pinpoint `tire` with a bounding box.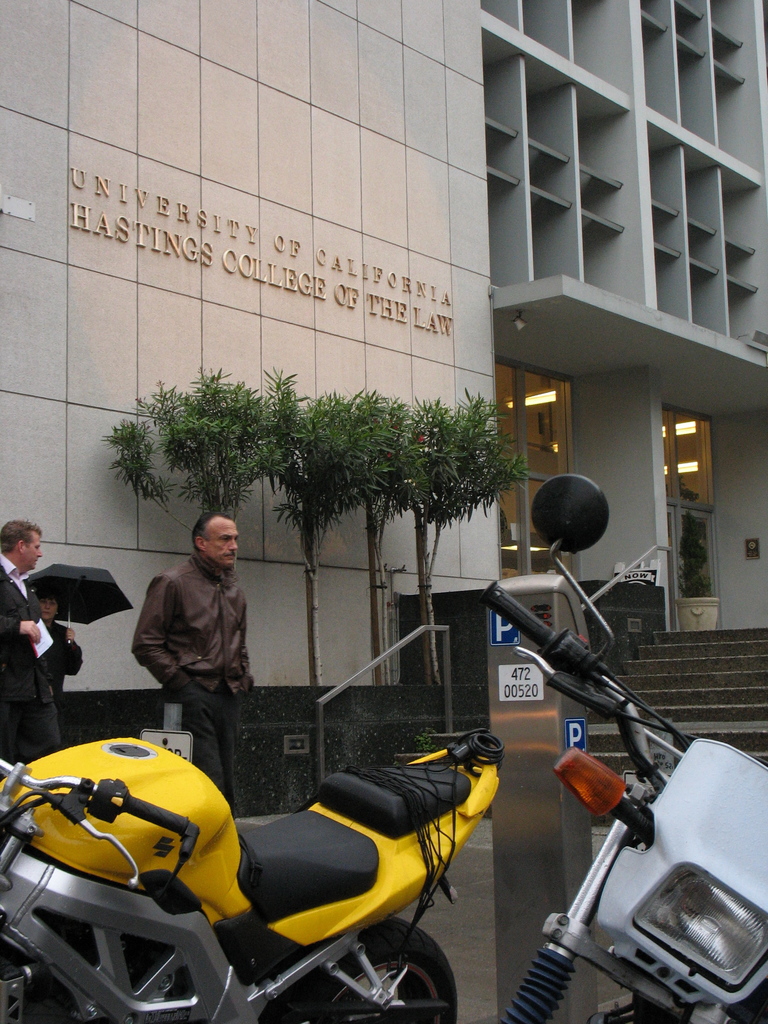
bbox(259, 924, 460, 1023).
